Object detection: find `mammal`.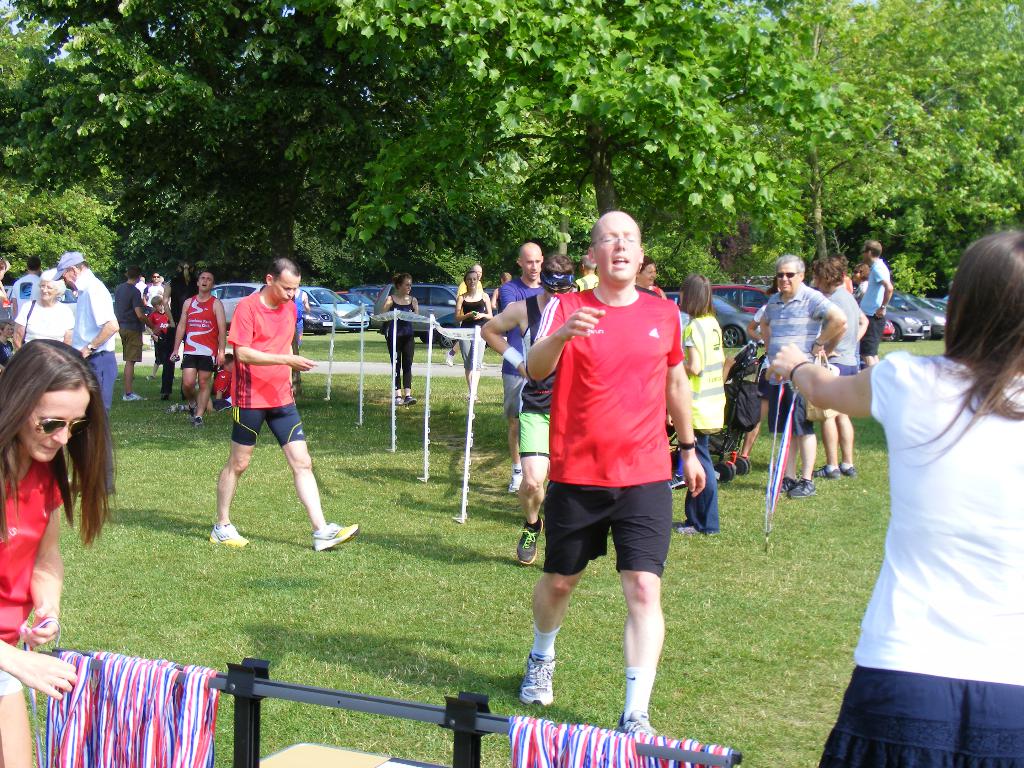
pyautogui.locateOnScreen(852, 260, 868, 300).
